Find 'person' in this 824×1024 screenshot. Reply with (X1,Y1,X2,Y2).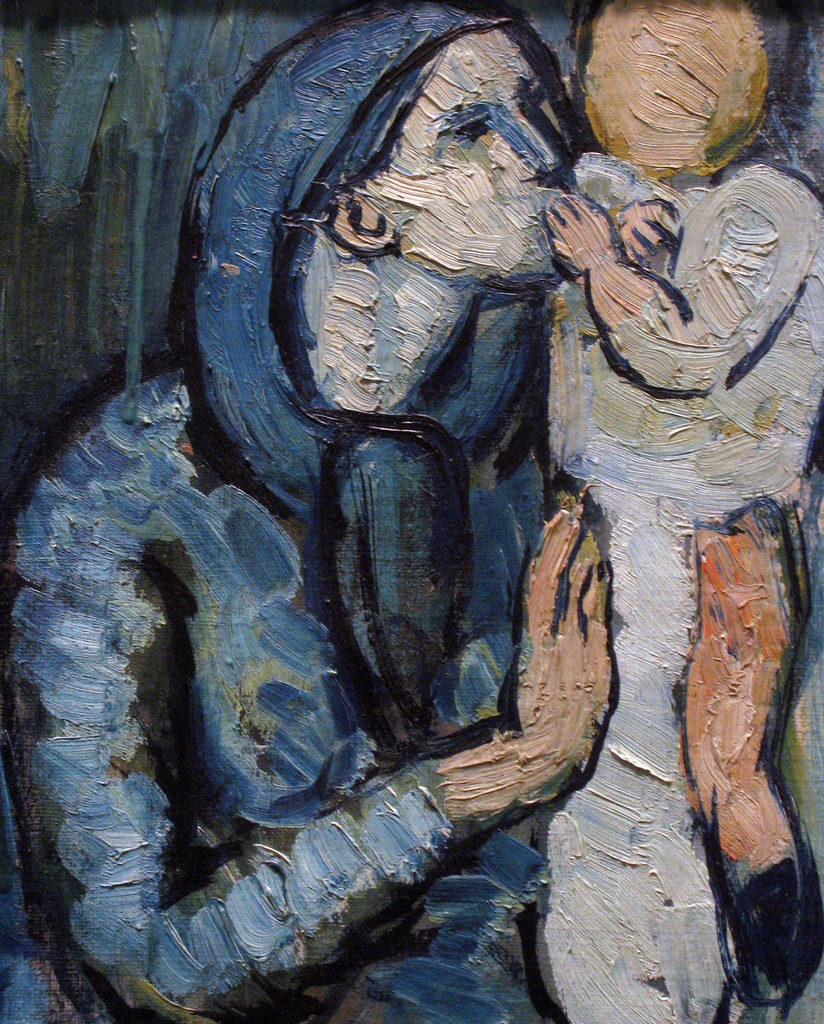
(0,0,823,1021).
